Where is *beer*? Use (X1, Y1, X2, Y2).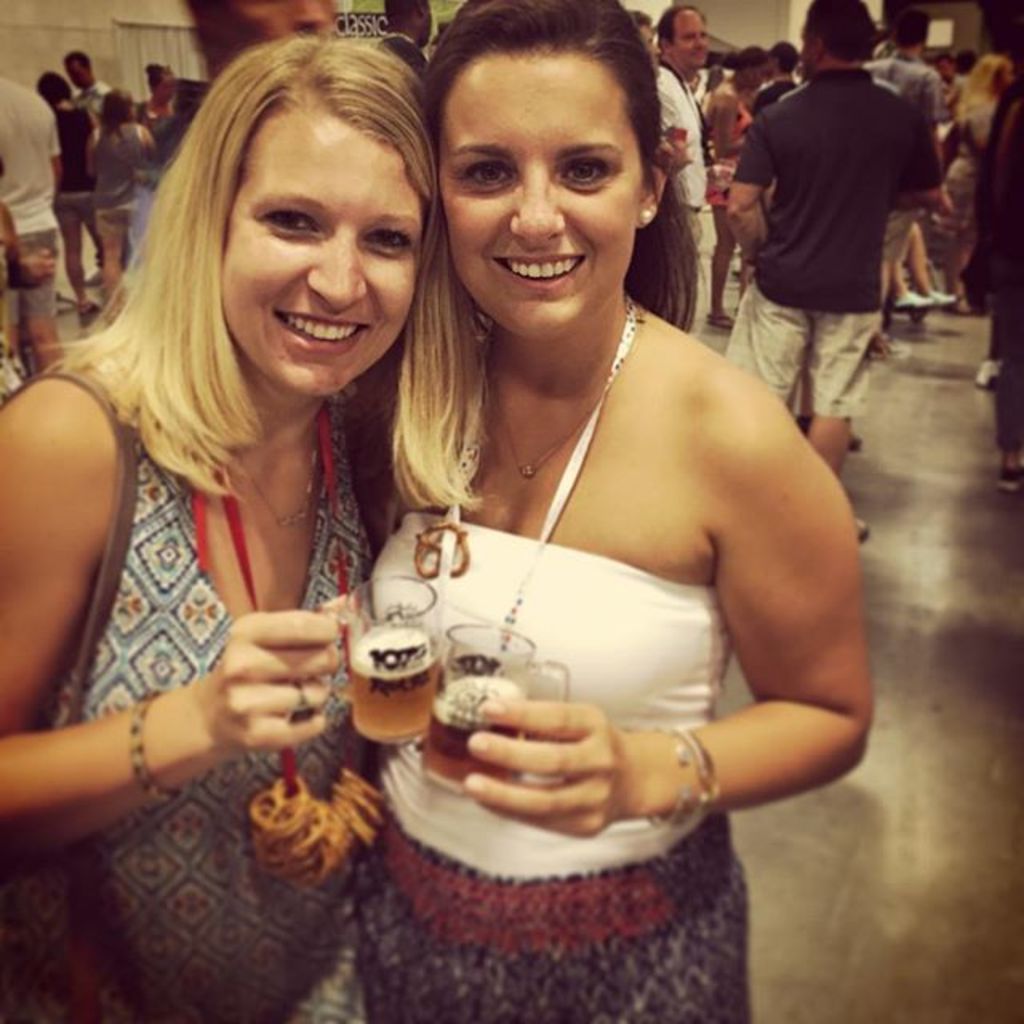
(421, 675, 536, 789).
